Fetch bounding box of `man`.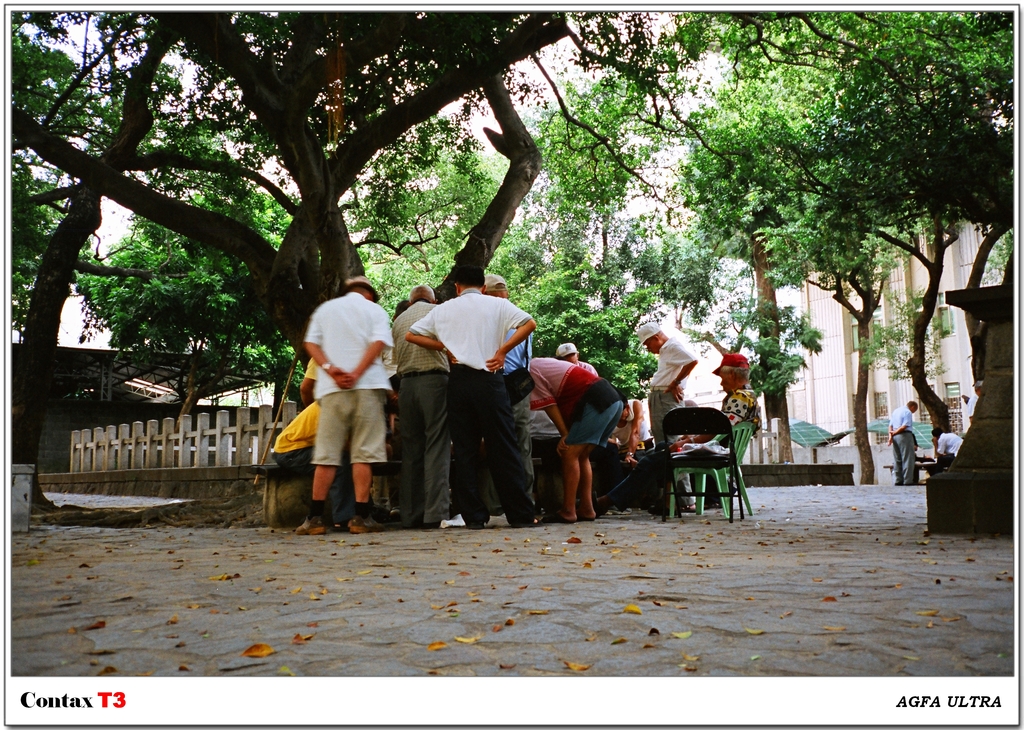
Bbox: 269 400 357 527.
